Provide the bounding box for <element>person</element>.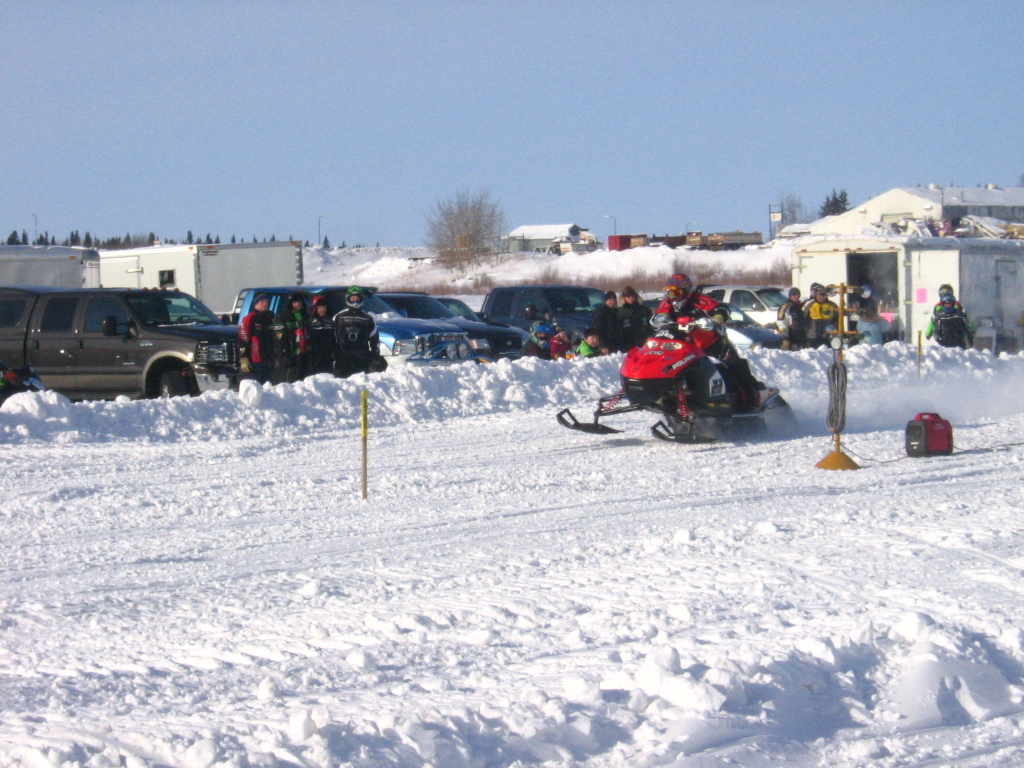
pyautogui.locateOnScreen(331, 288, 382, 378).
